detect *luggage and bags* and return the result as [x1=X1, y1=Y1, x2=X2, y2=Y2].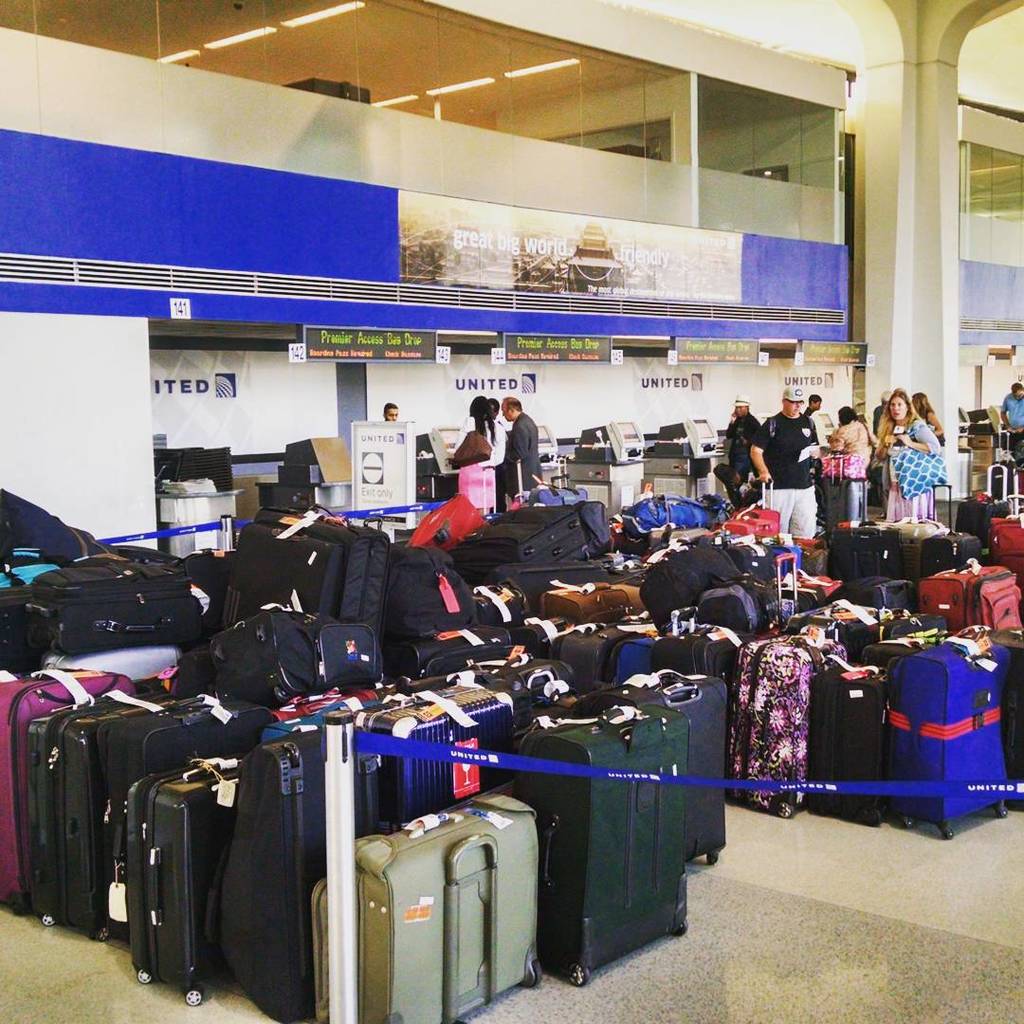
[x1=457, y1=503, x2=590, y2=577].
